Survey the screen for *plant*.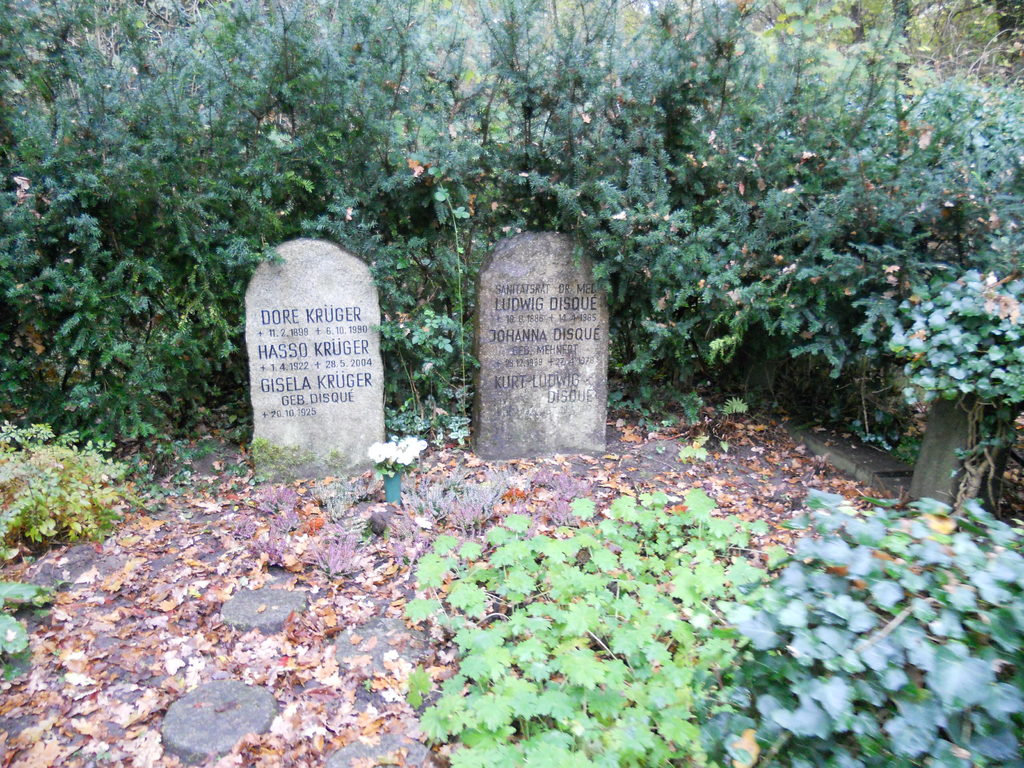
Survey found: (x1=684, y1=483, x2=1023, y2=767).
